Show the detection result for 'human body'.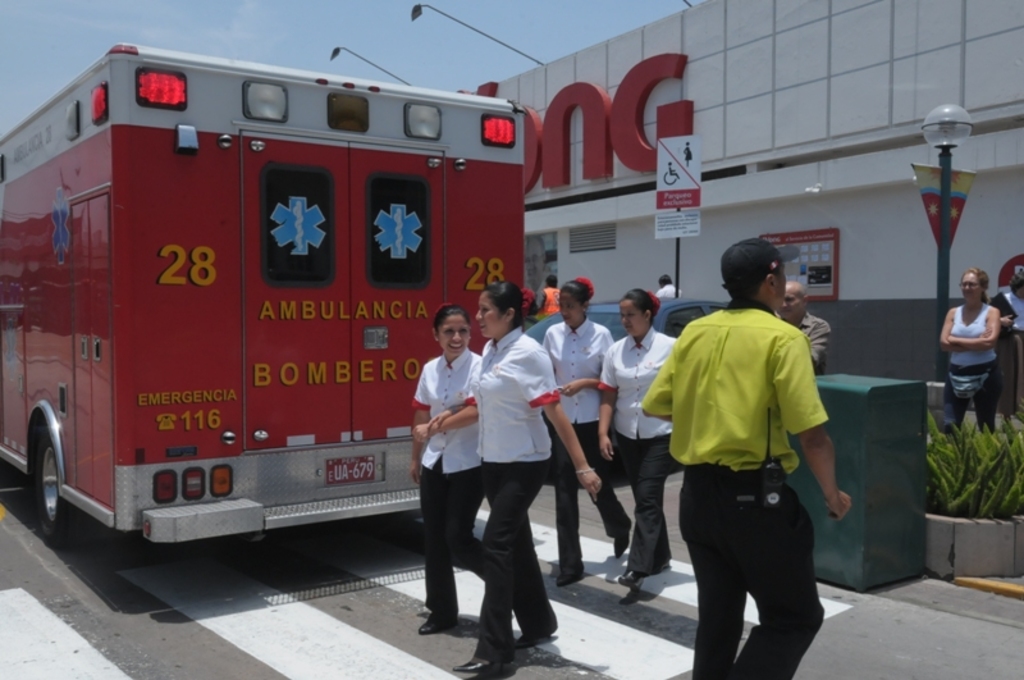
region(940, 271, 1007, 448).
